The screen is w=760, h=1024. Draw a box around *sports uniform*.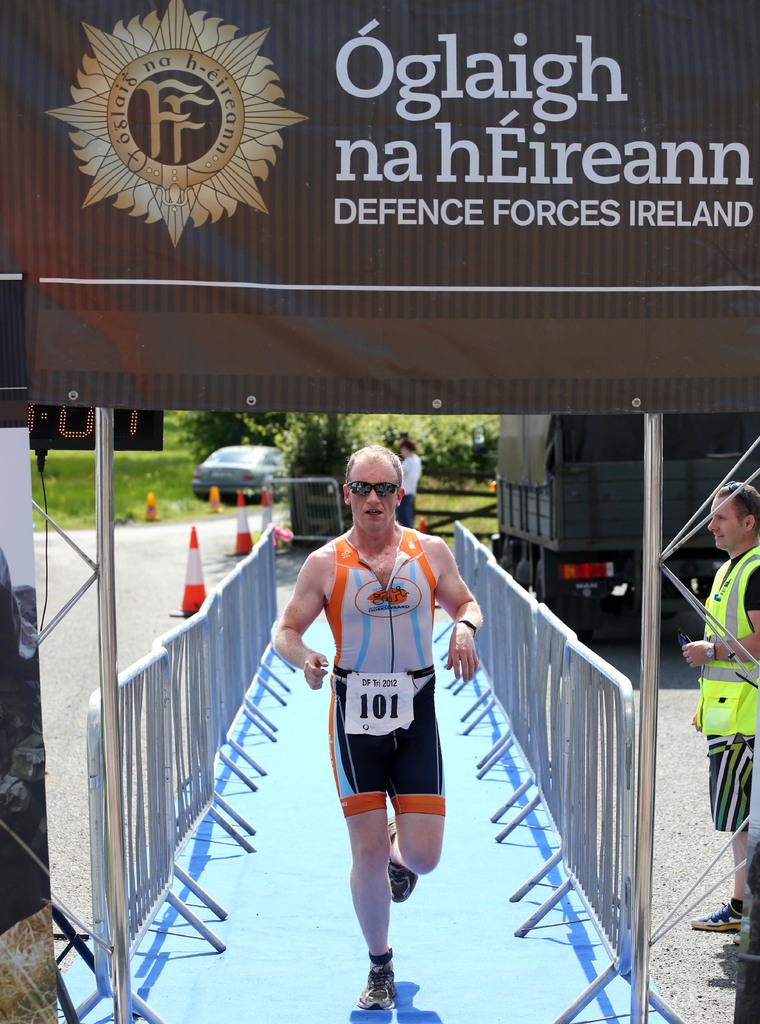
310 483 471 957.
